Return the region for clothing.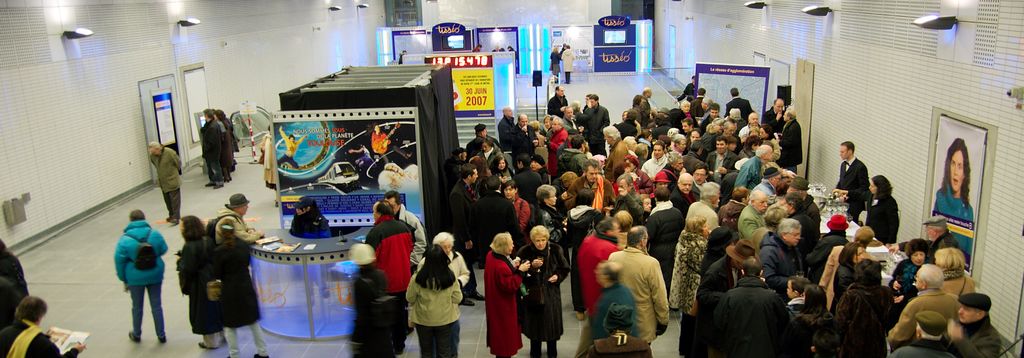
bbox(676, 83, 698, 102).
